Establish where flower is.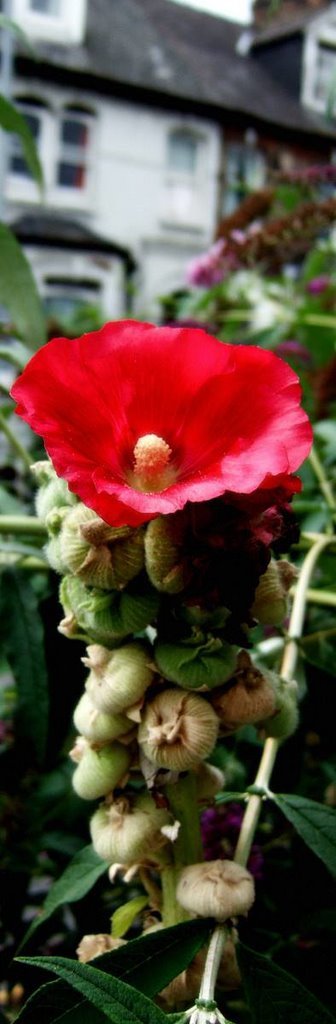
Established at [x1=190, y1=239, x2=240, y2=292].
